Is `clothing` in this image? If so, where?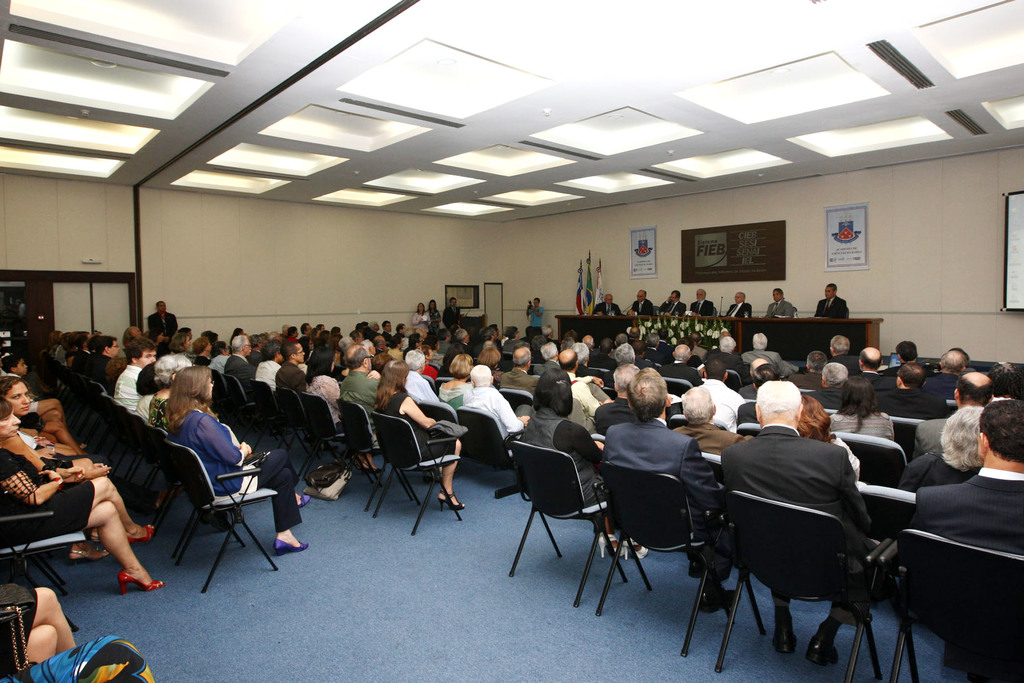
Yes, at <bbox>726, 299, 749, 316</bbox>.
